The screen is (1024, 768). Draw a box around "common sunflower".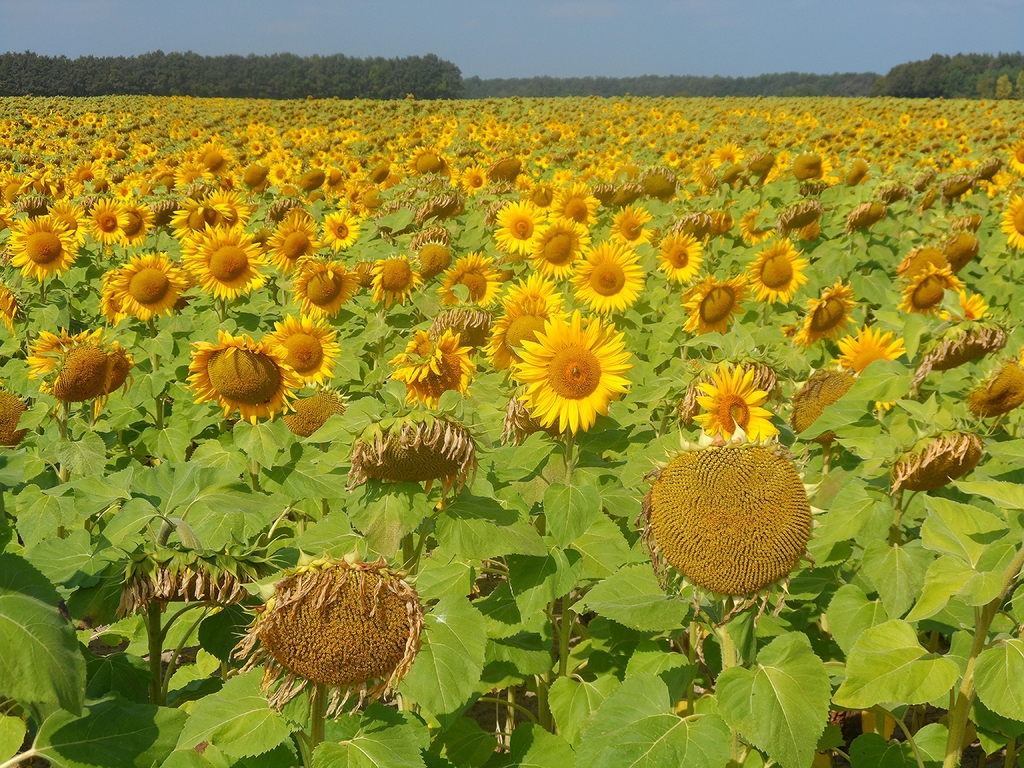
crop(265, 209, 317, 277).
